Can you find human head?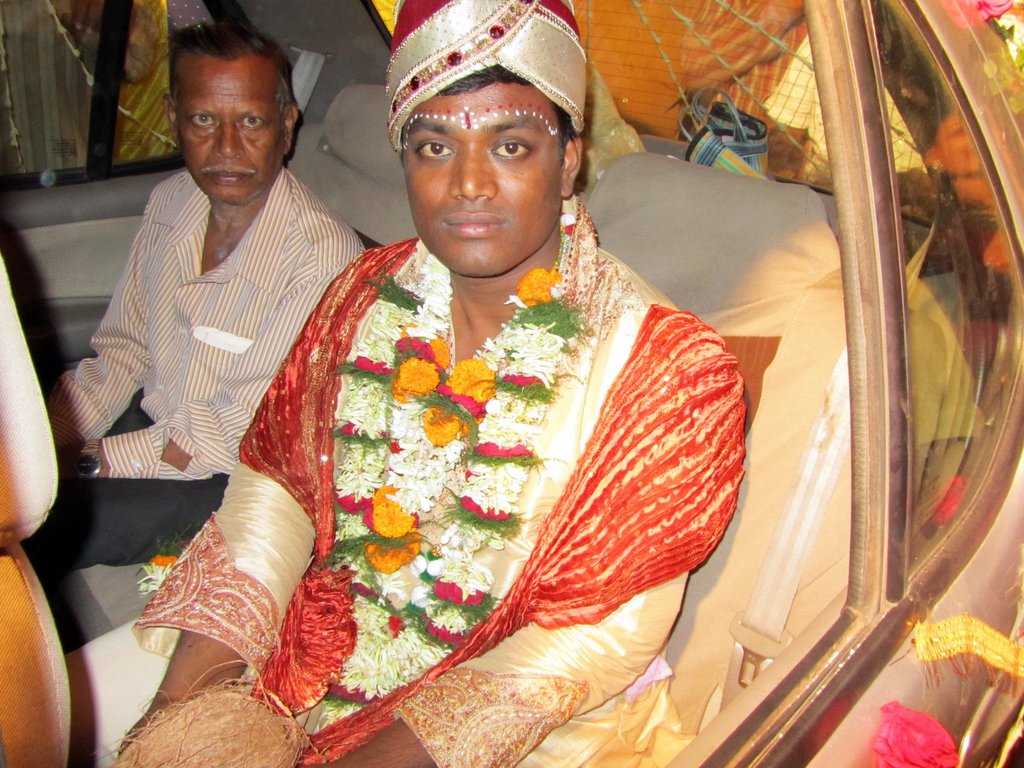
Yes, bounding box: 147 24 296 195.
